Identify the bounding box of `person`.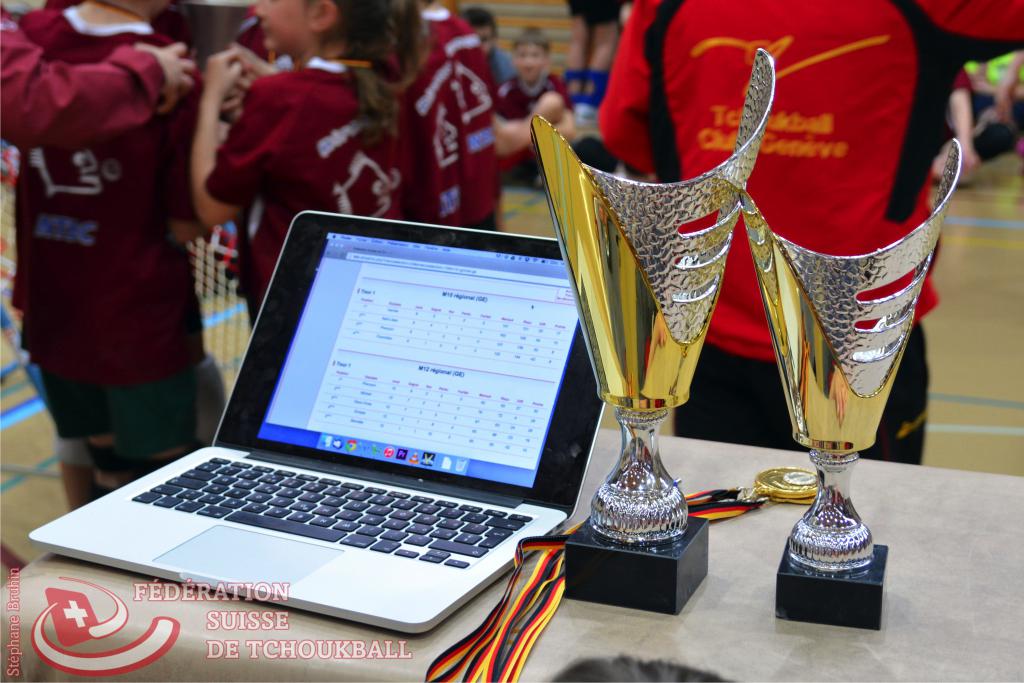
190,0,420,341.
